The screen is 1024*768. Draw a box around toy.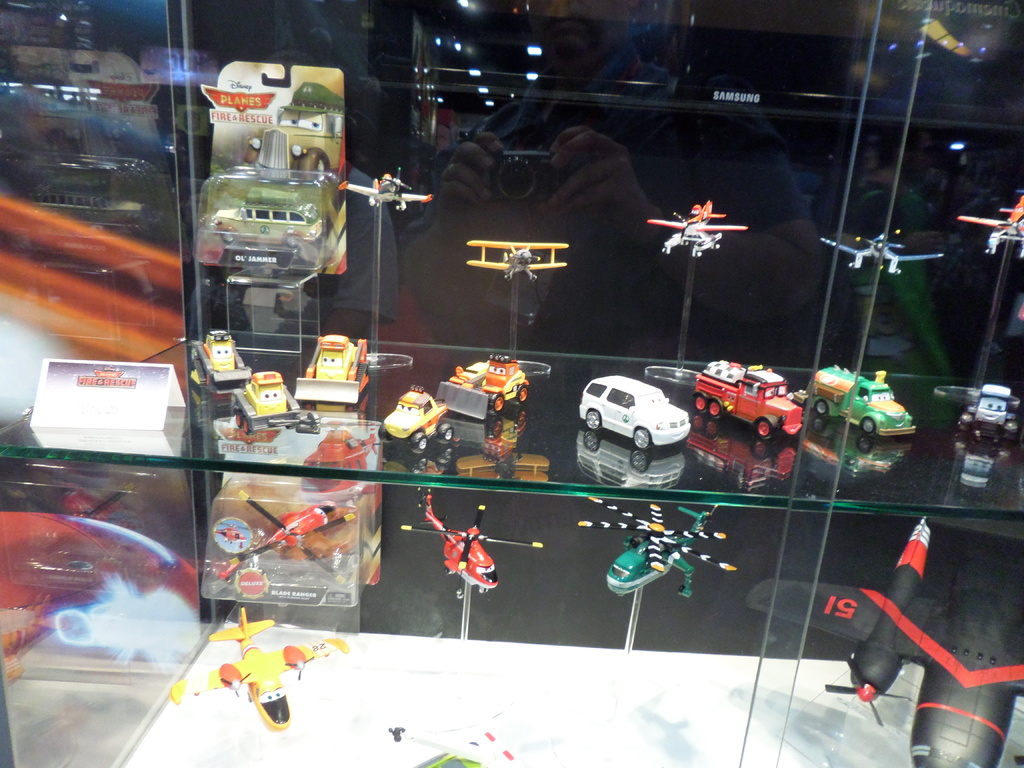
l=337, t=166, r=434, b=211.
